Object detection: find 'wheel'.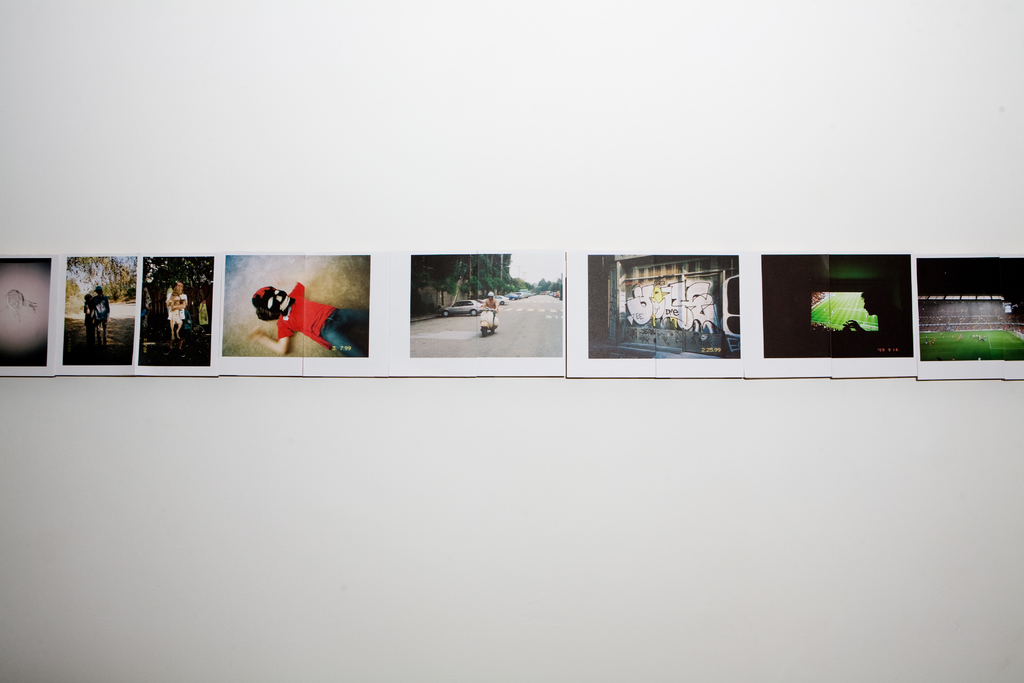
box(481, 327, 488, 336).
